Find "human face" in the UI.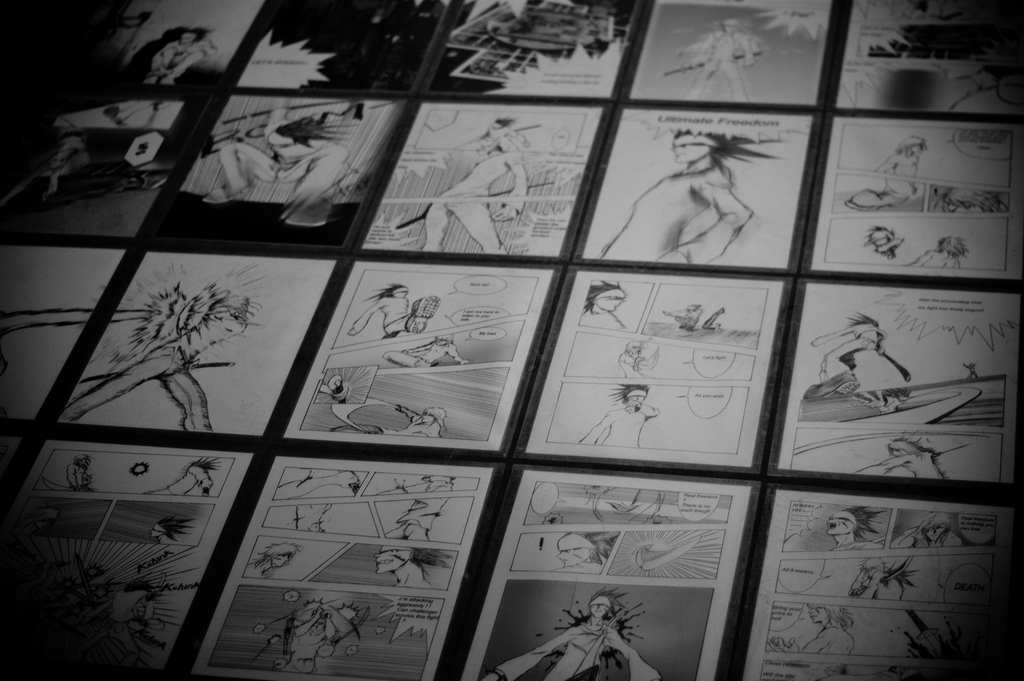
UI element at [x1=378, y1=543, x2=412, y2=573].
